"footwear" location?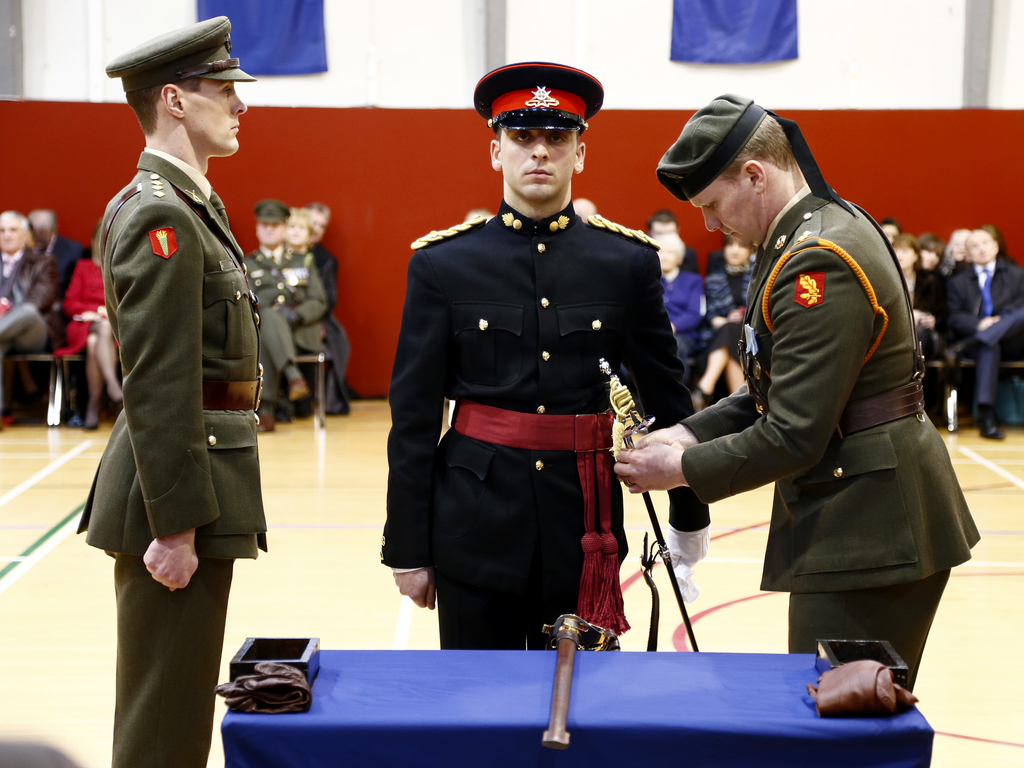
pyautogui.locateOnScreen(975, 404, 1005, 441)
